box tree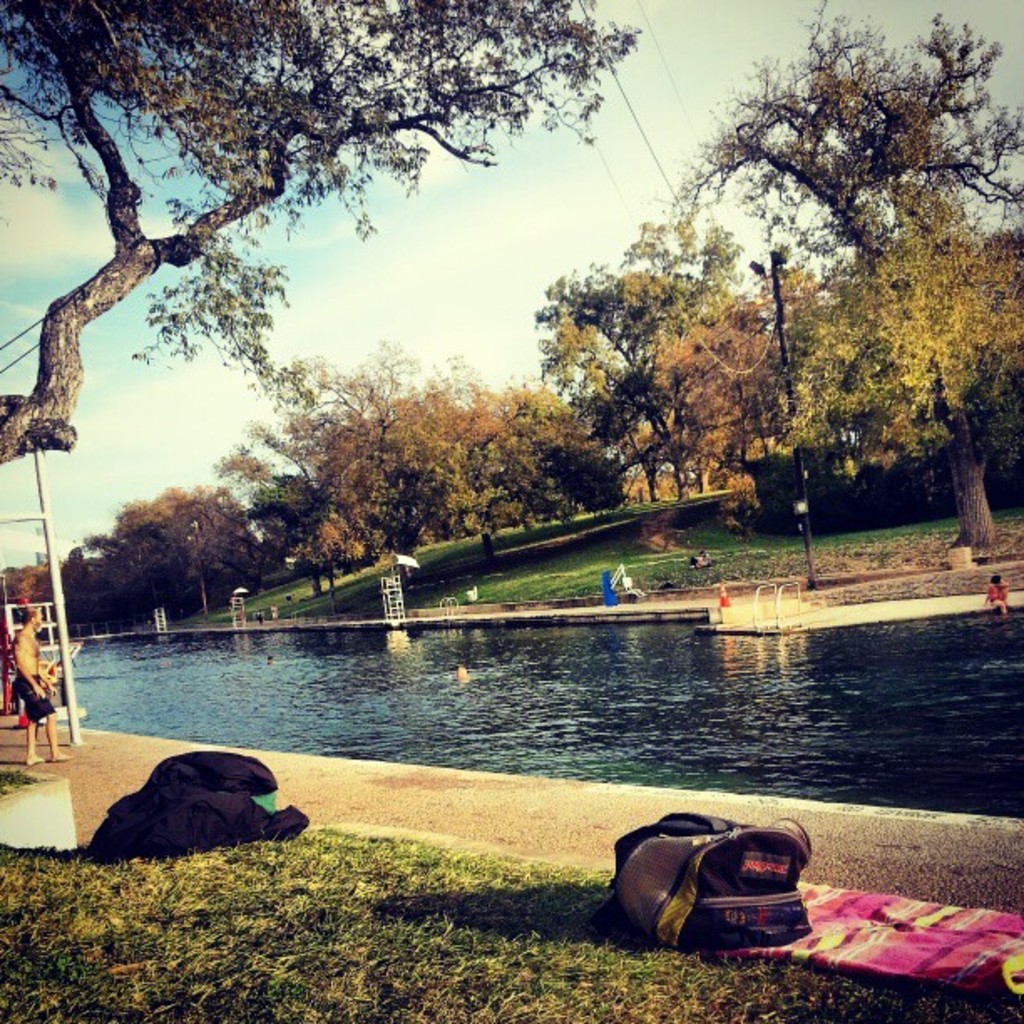
box(0, 0, 648, 472)
